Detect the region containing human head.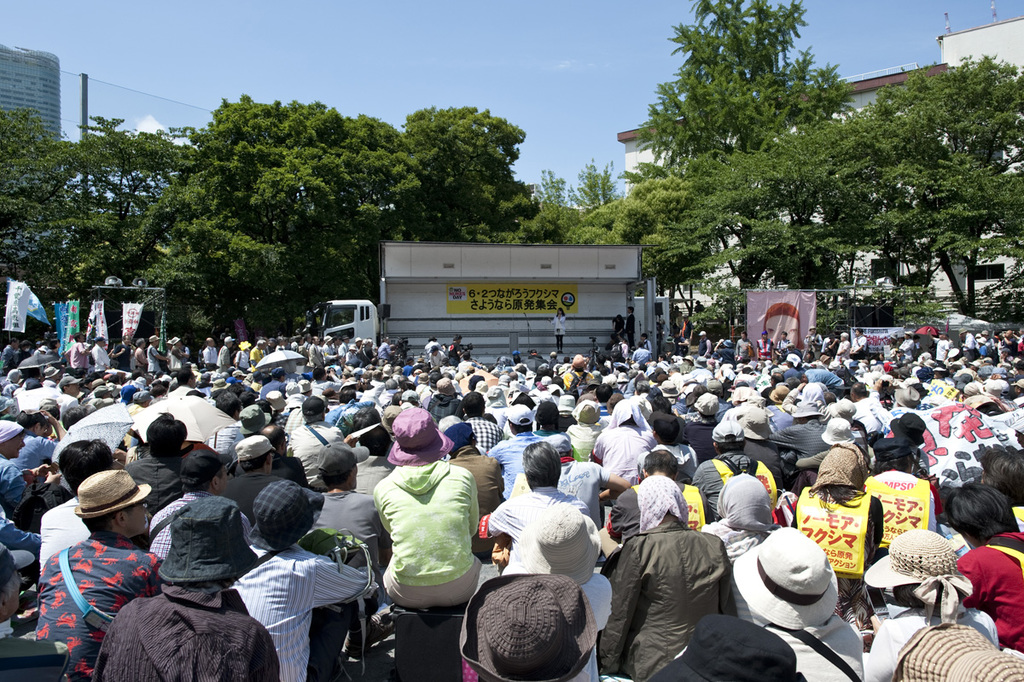
pyautogui.locateOnScreen(240, 403, 270, 439).
